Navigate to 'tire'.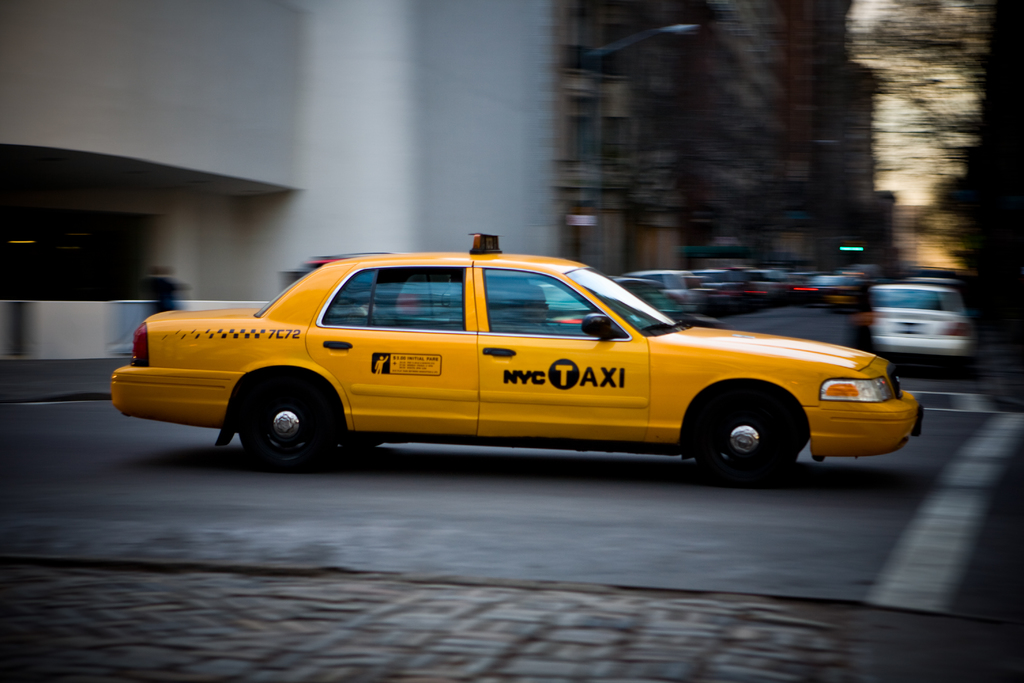
Navigation target: locate(684, 382, 806, 487).
